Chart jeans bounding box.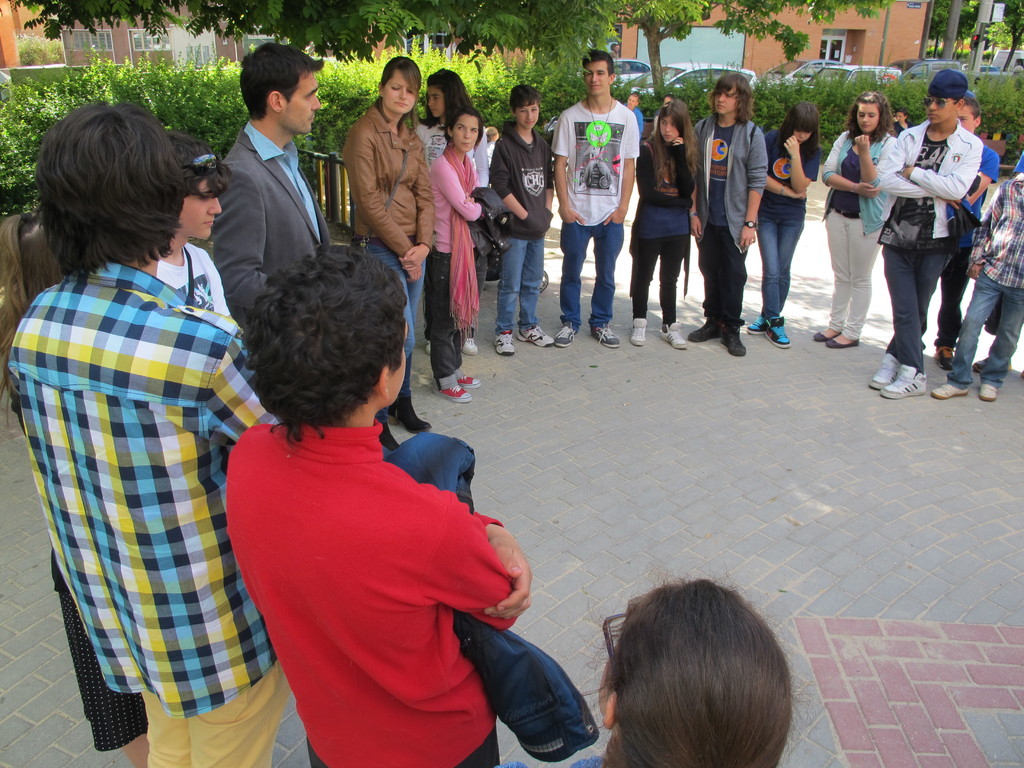
Charted: [559,217,624,329].
